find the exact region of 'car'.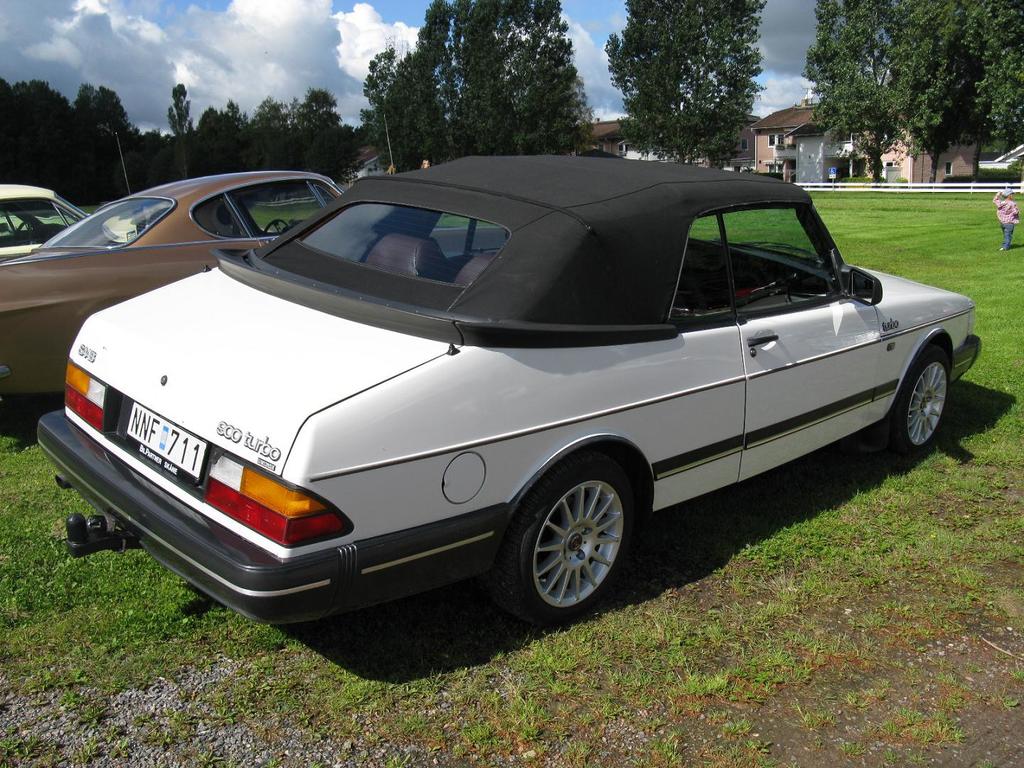
Exact region: (x1=36, y1=153, x2=983, y2=619).
